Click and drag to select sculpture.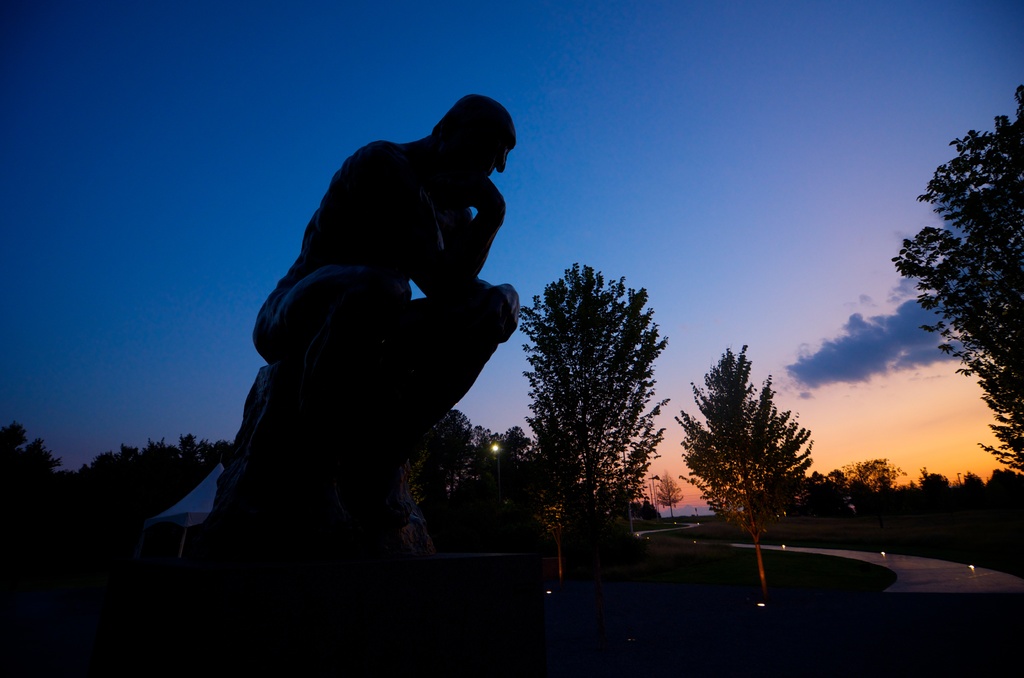
Selection: 202/92/523/574.
